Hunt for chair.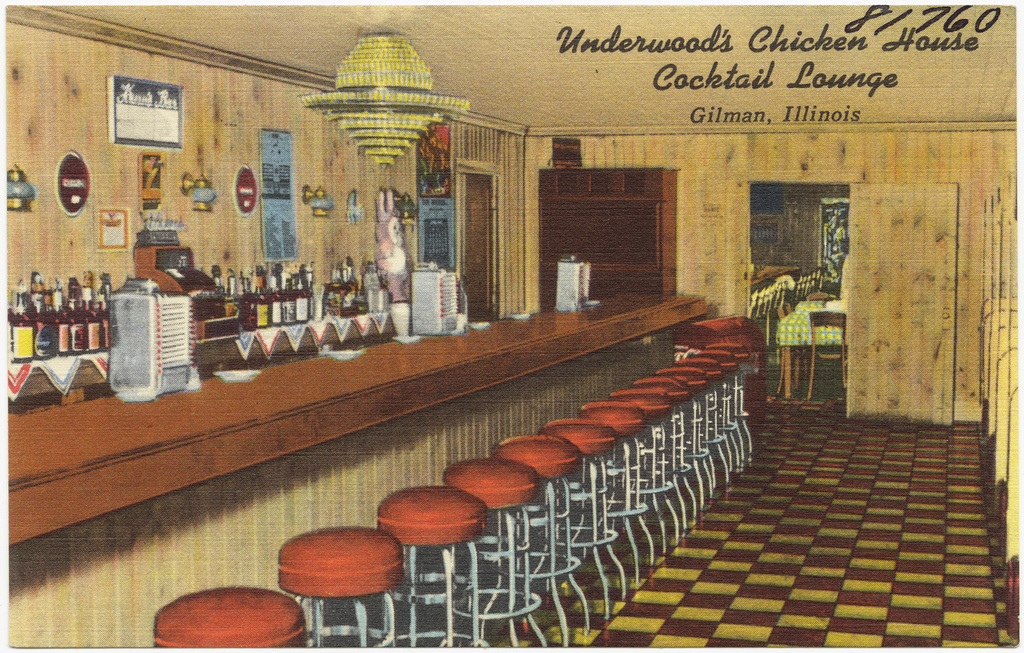
Hunted down at [265, 498, 408, 639].
